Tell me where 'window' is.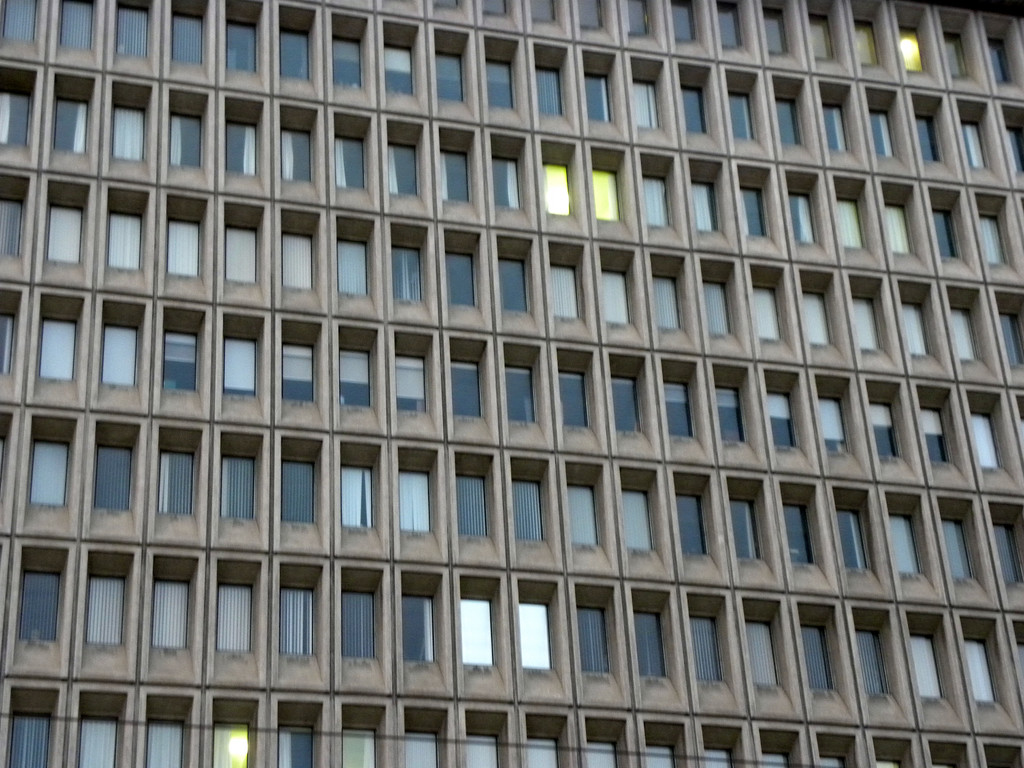
'window' is at box=[333, 115, 372, 195].
